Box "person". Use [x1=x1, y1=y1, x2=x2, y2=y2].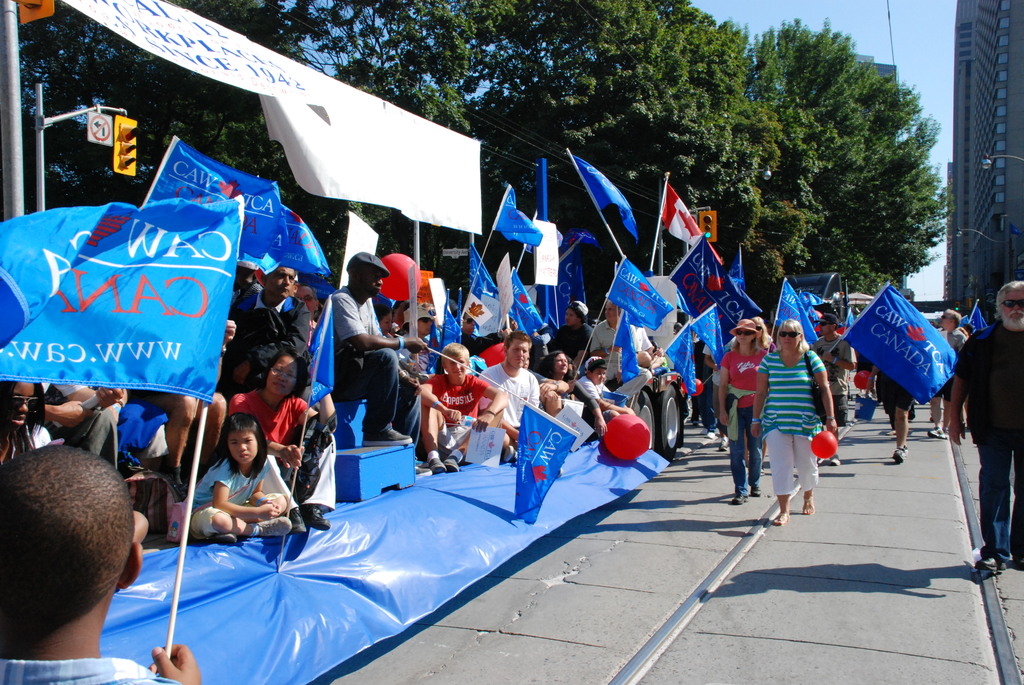
[x1=751, y1=319, x2=835, y2=524].
